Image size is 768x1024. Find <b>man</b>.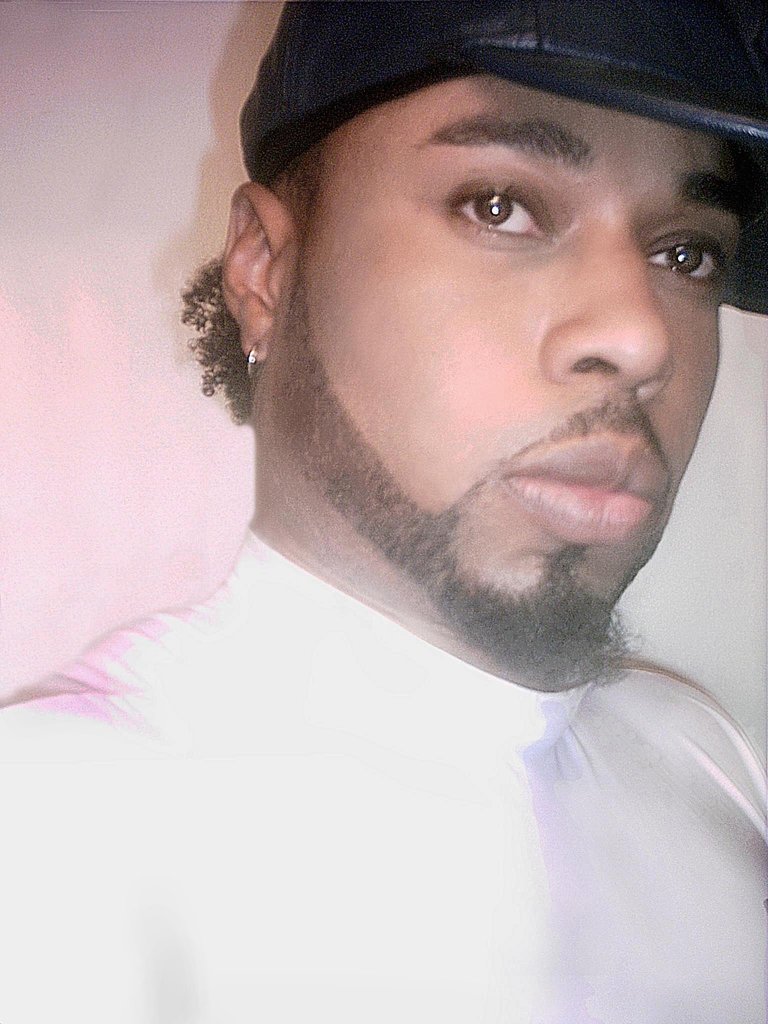
<region>4, 7, 767, 954</region>.
